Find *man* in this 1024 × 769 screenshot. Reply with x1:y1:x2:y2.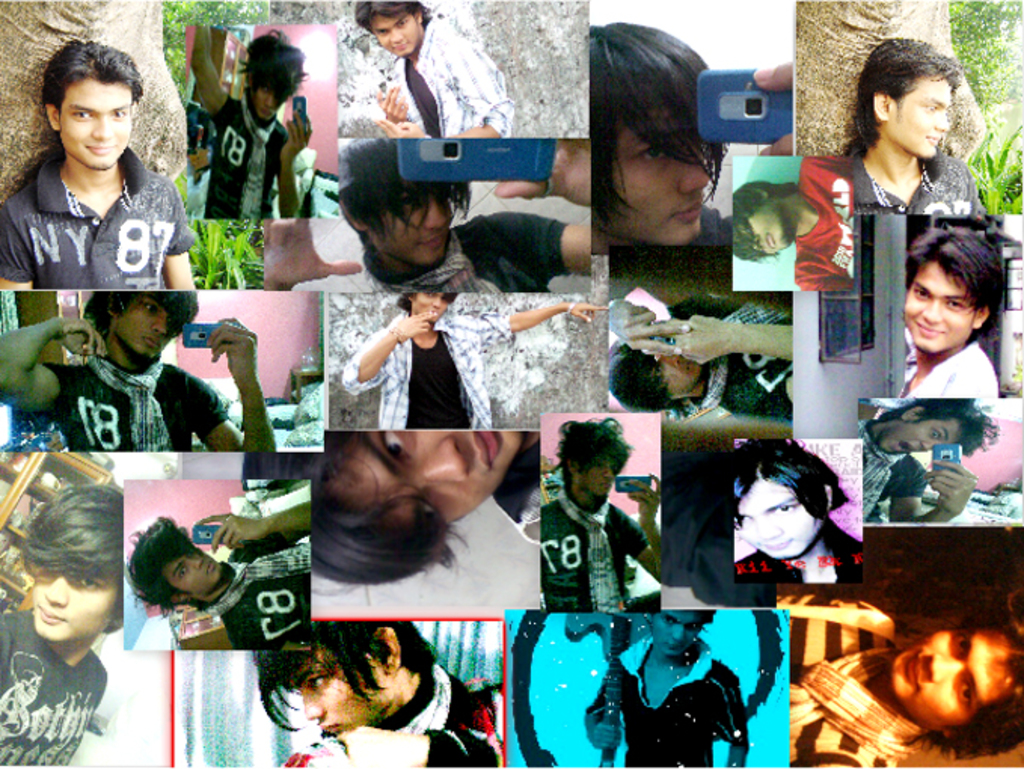
538:415:664:611.
